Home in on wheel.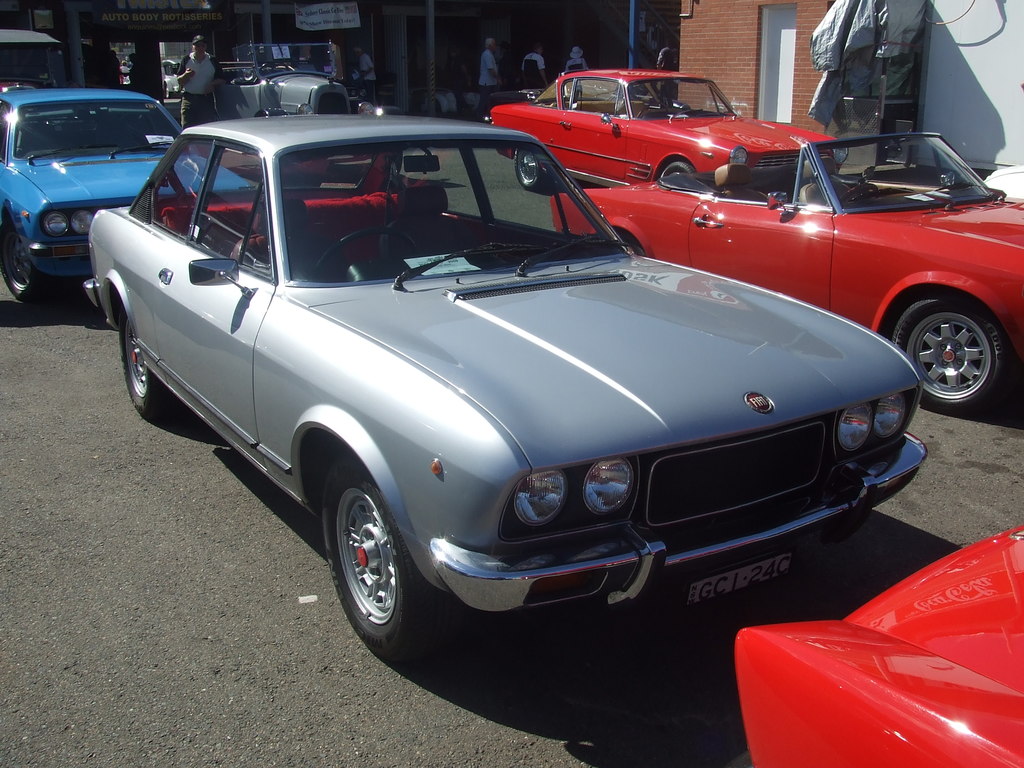
Homed in at [308,226,422,283].
